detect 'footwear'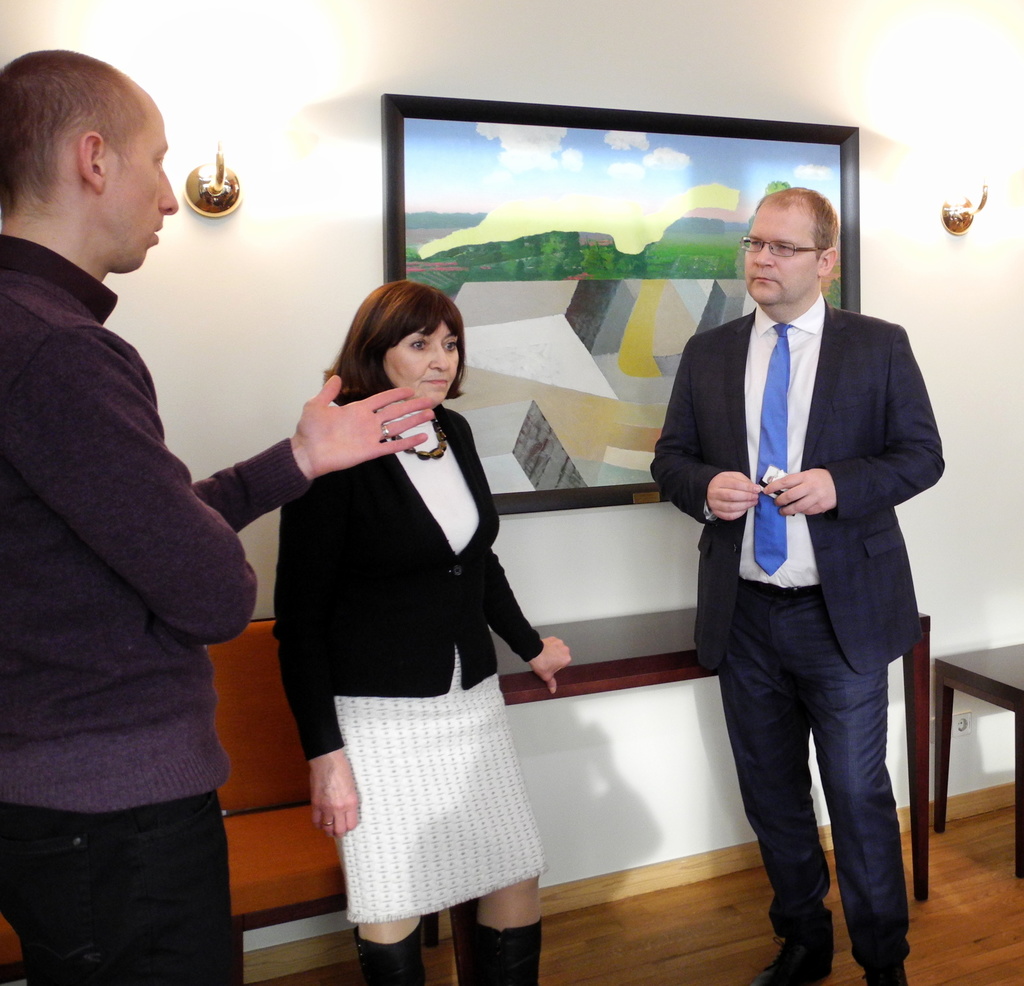
751/939/840/985
